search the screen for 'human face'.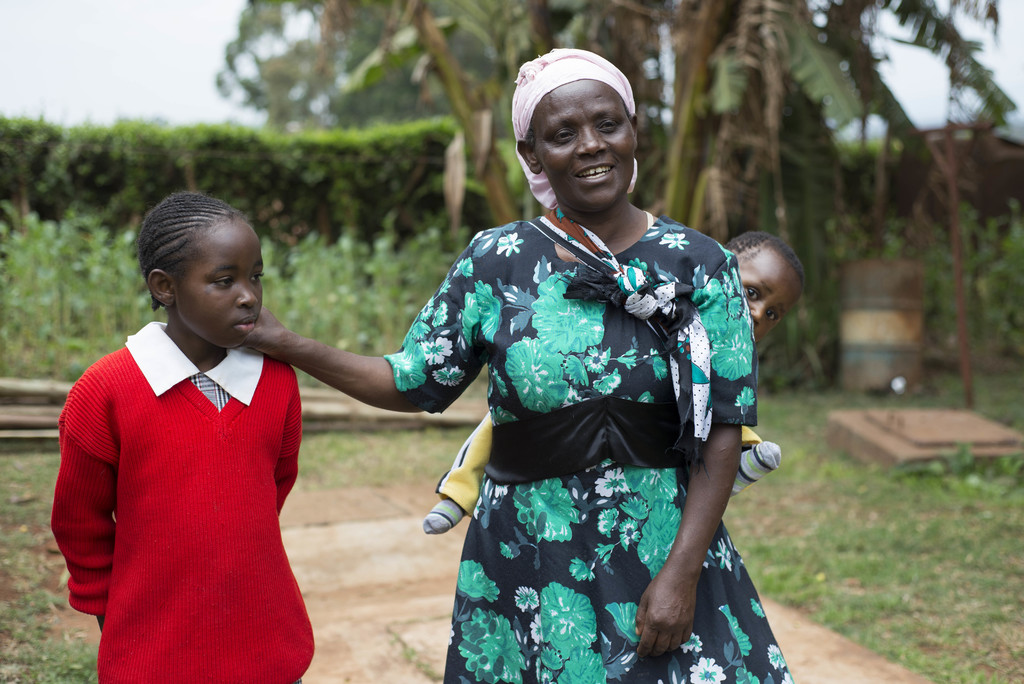
Found at BBox(534, 79, 636, 215).
